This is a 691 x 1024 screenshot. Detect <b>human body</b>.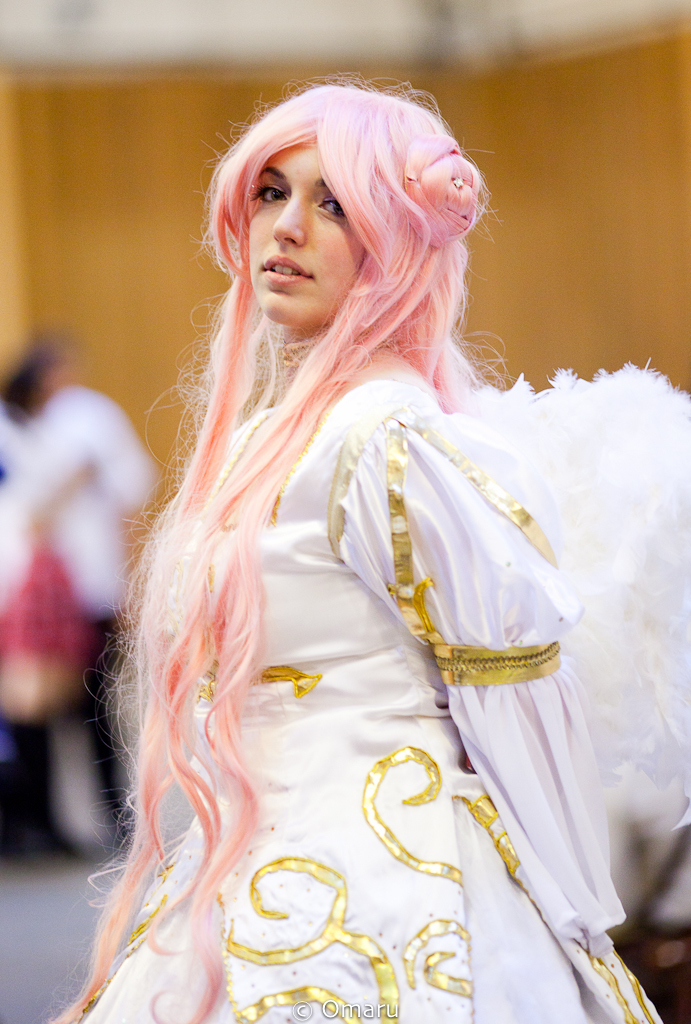
[x1=60, y1=126, x2=637, y2=1009].
